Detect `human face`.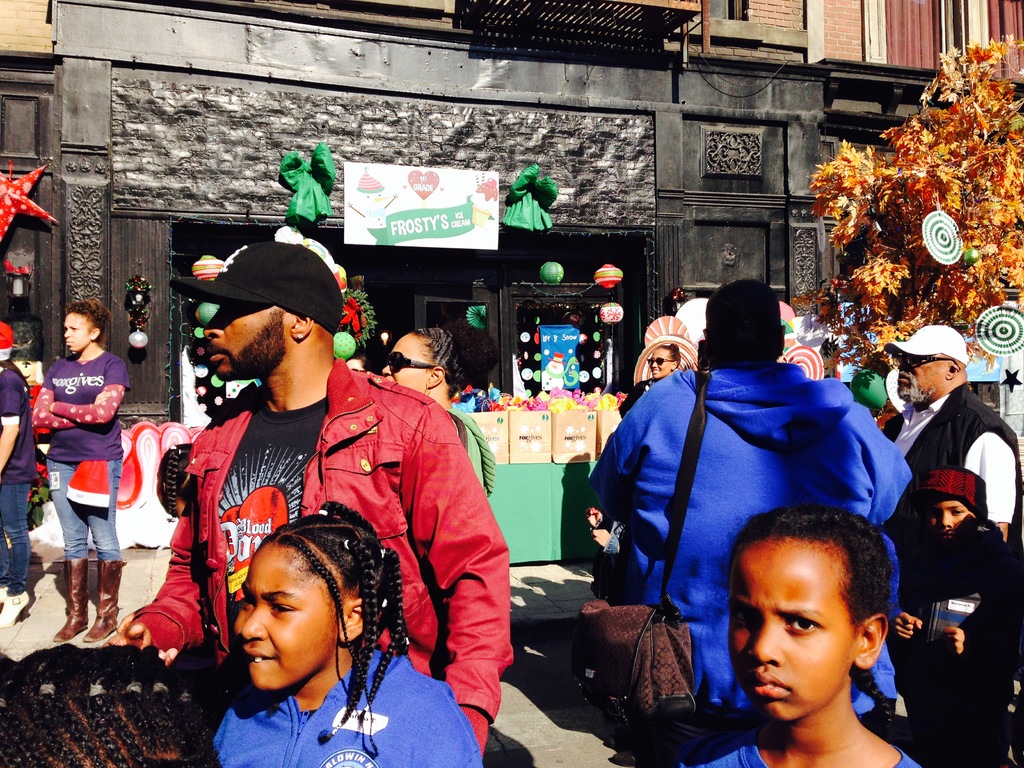
Detected at Rect(197, 297, 276, 378).
